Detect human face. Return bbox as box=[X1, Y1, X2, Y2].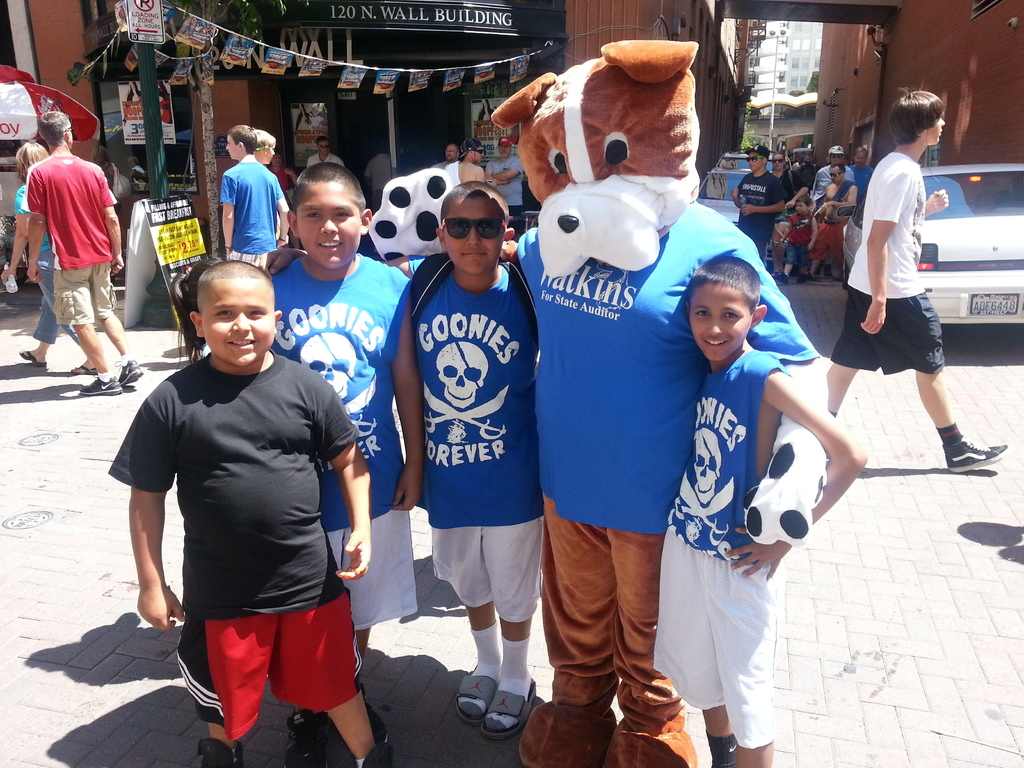
box=[936, 105, 948, 146].
